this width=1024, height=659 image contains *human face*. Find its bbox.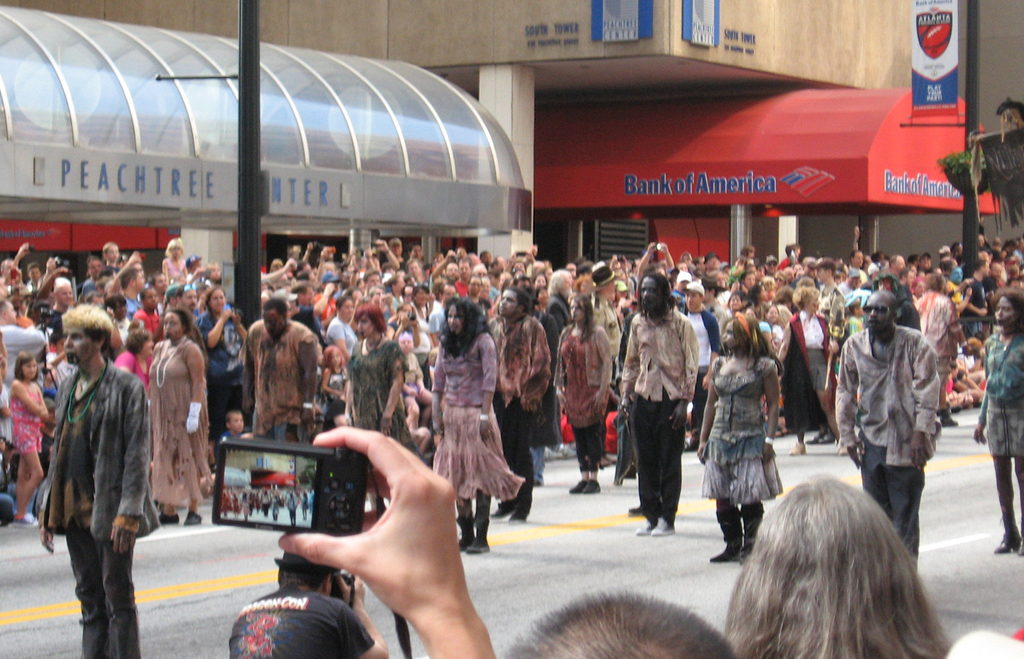
458, 263, 468, 277.
